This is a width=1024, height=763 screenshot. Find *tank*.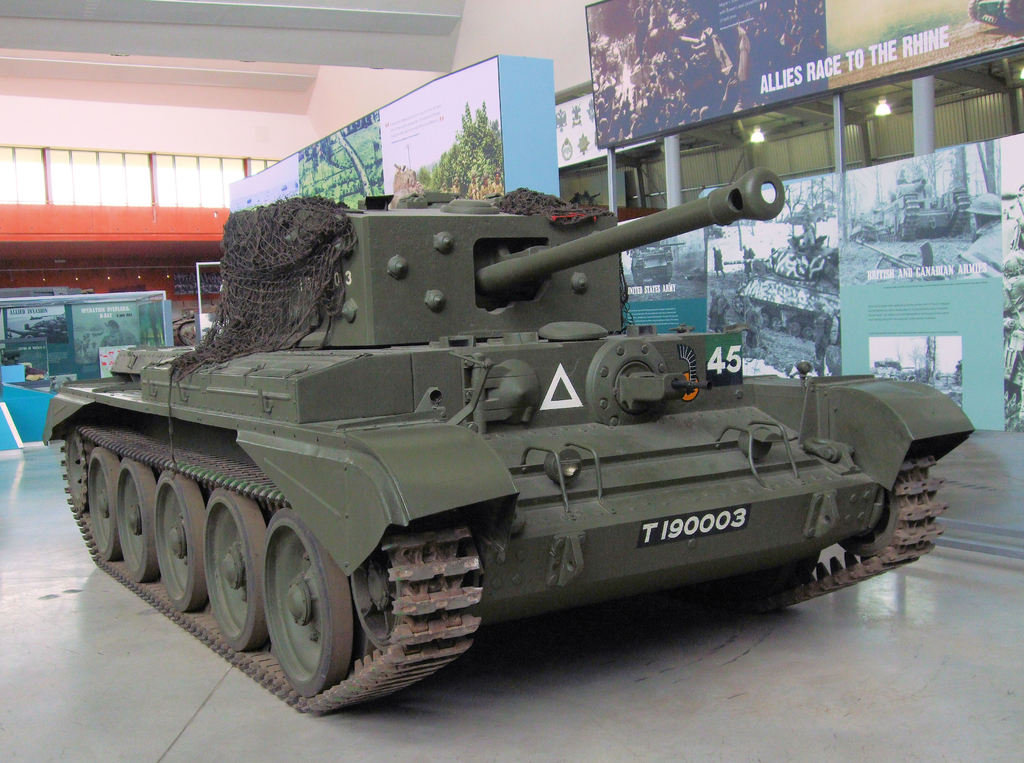
Bounding box: [870, 180, 1000, 240].
